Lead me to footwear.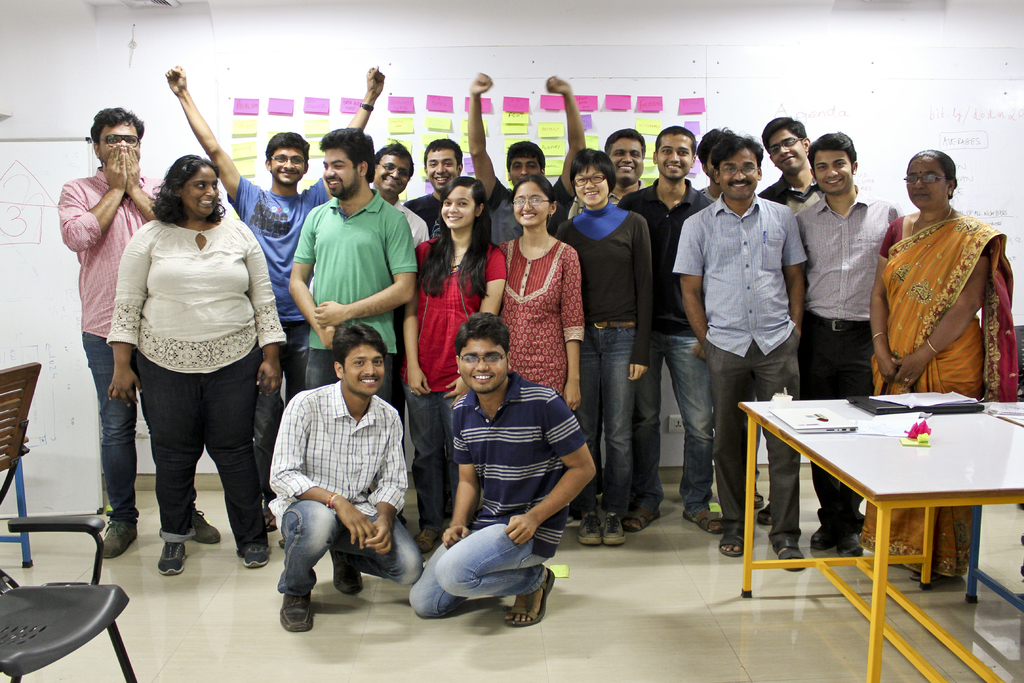
Lead to (x1=774, y1=536, x2=804, y2=573).
